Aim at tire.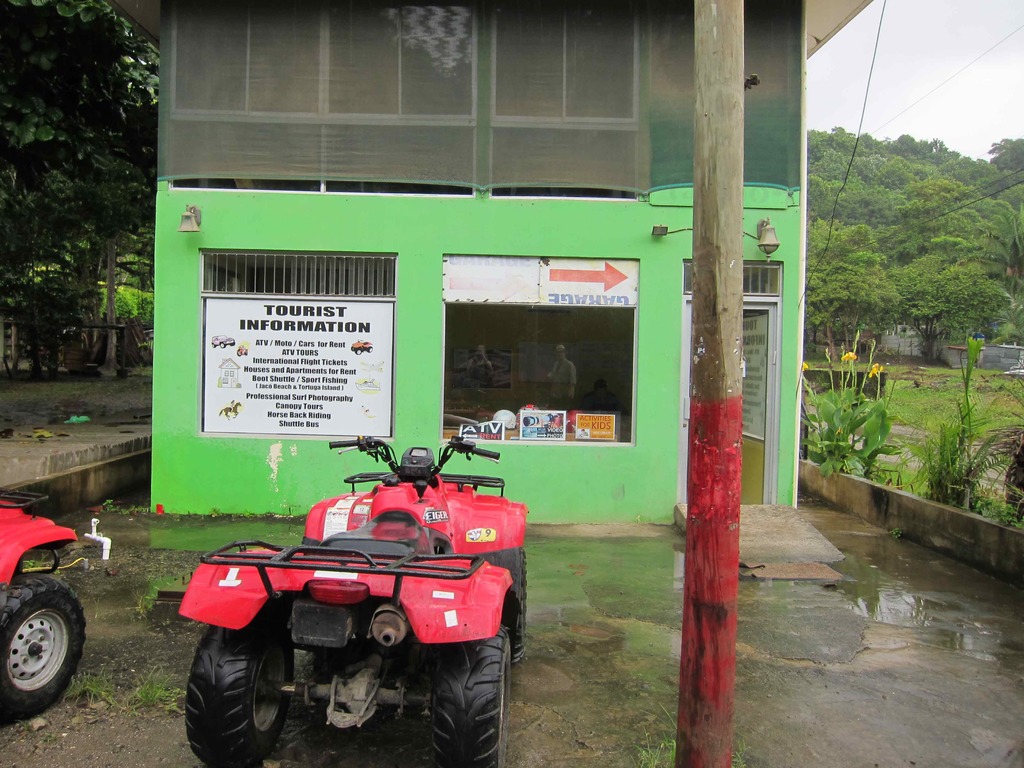
Aimed at detection(428, 625, 508, 767).
